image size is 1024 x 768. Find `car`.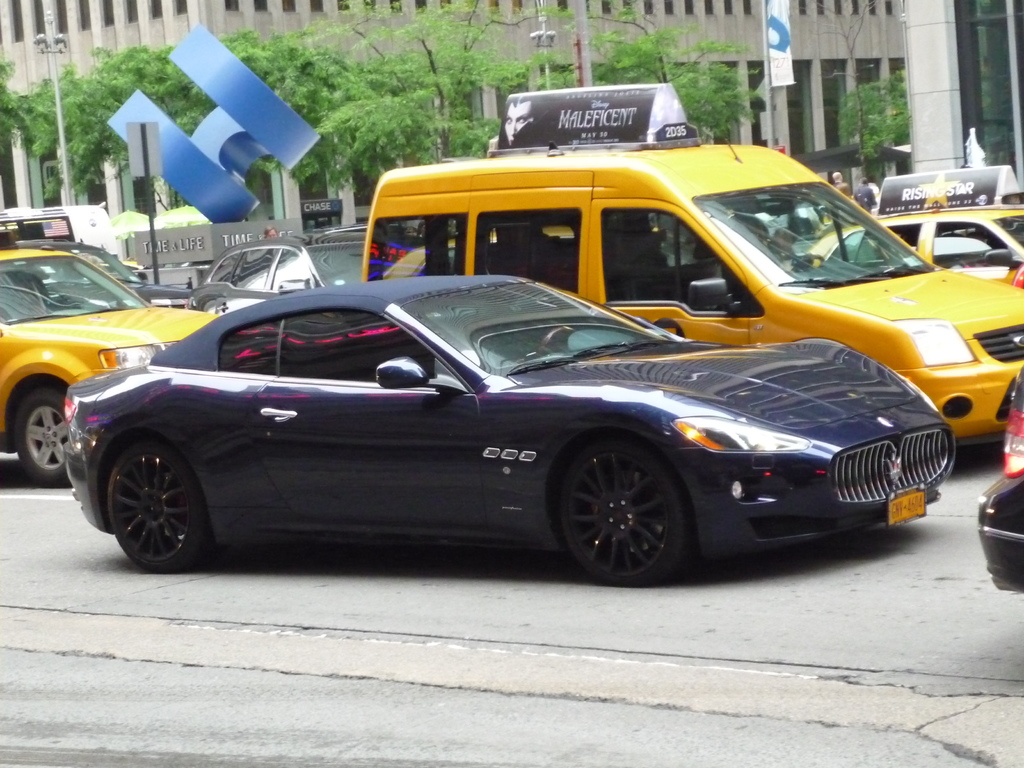
bbox=(984, 365, 1022, 579).
